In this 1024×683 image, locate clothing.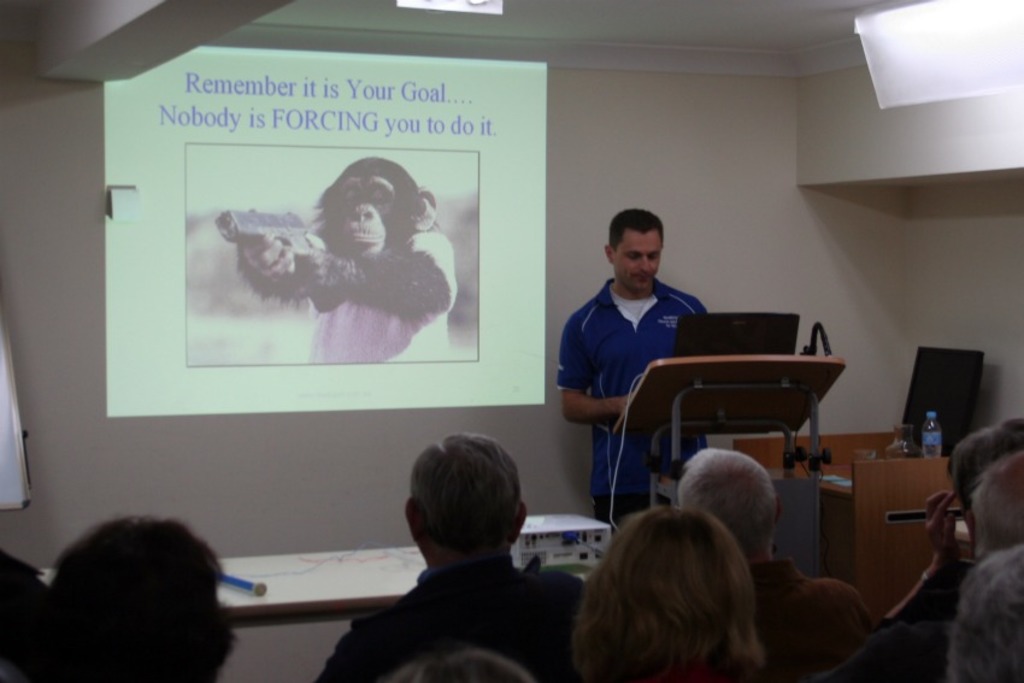
Bounding box: bbox(555, 277, 710, 522).
